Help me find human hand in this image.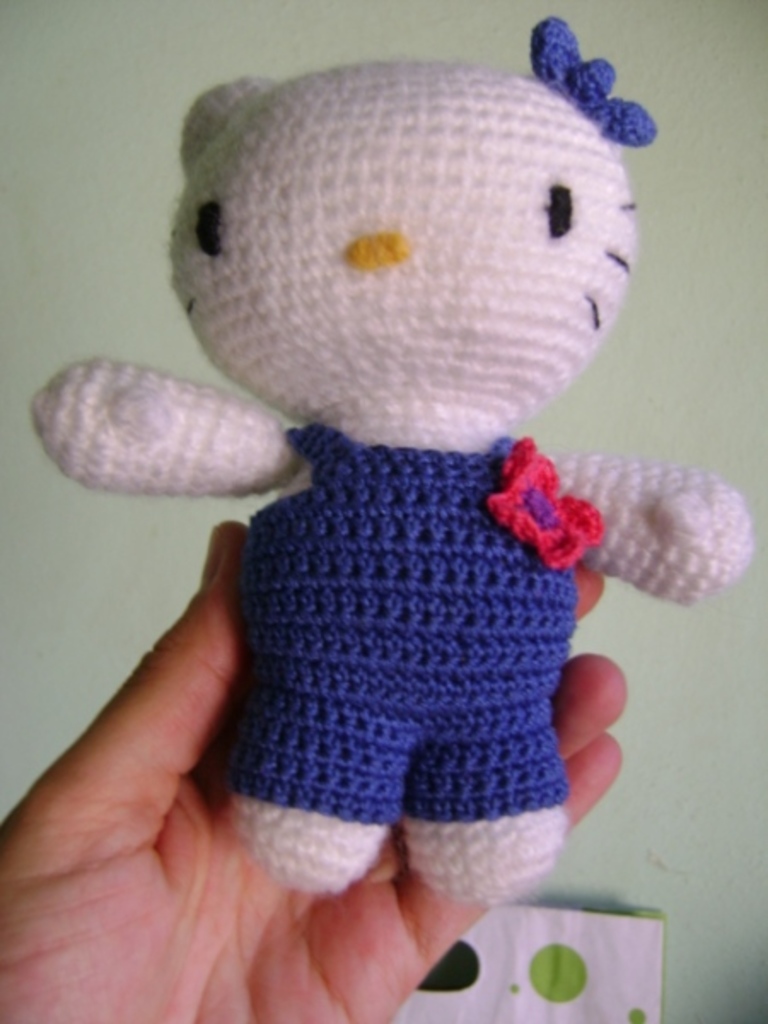
Found it: box=[0, 512, 630, 1022].
